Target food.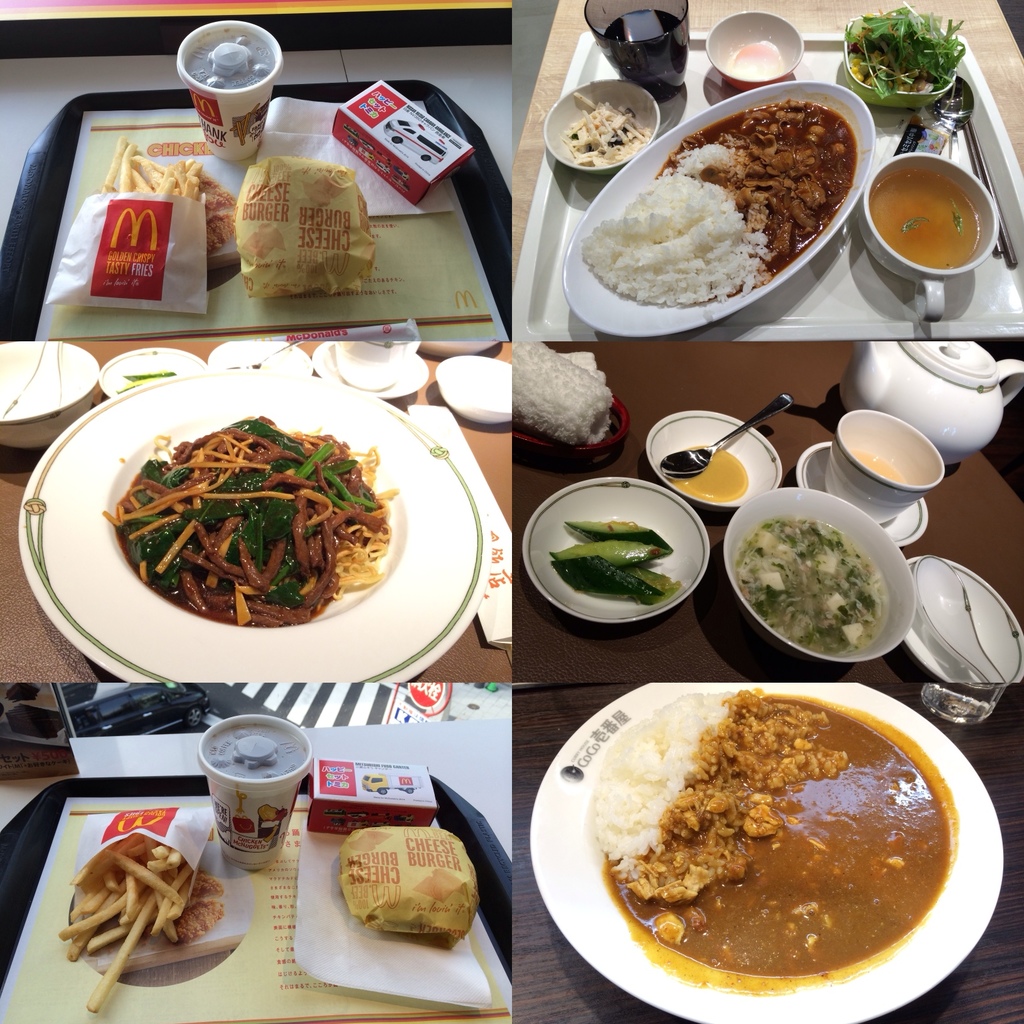
Target region: region(841, 2, 965, 100).
